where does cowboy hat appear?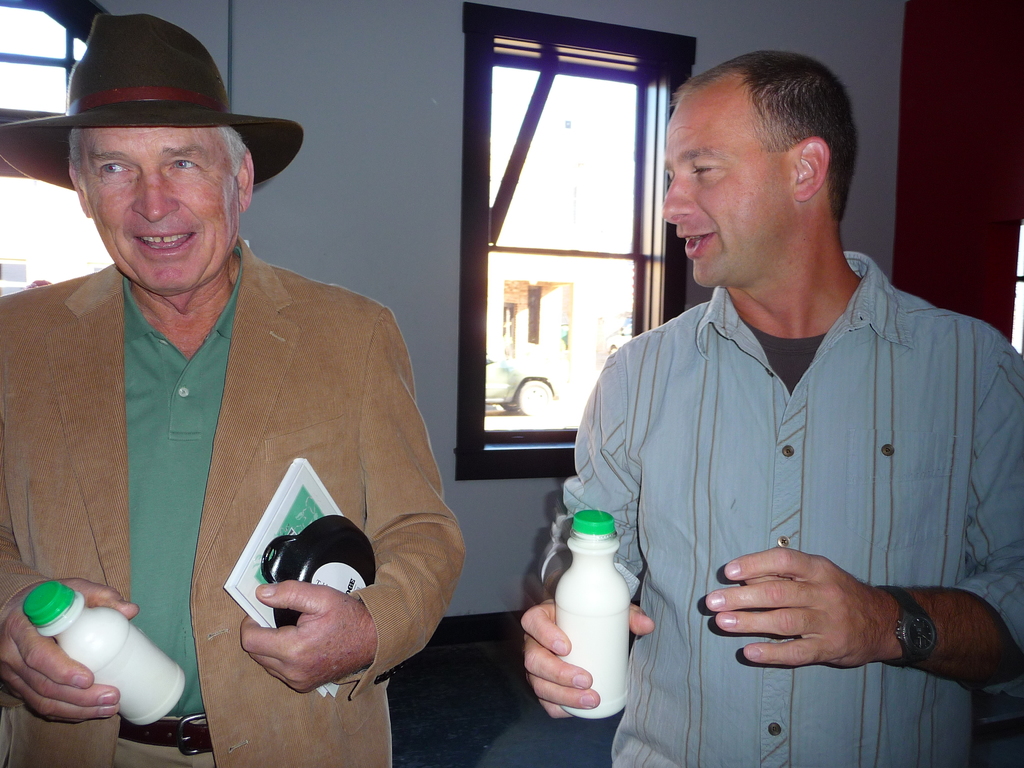
Appears at rect(0, 13, 294, 193).
